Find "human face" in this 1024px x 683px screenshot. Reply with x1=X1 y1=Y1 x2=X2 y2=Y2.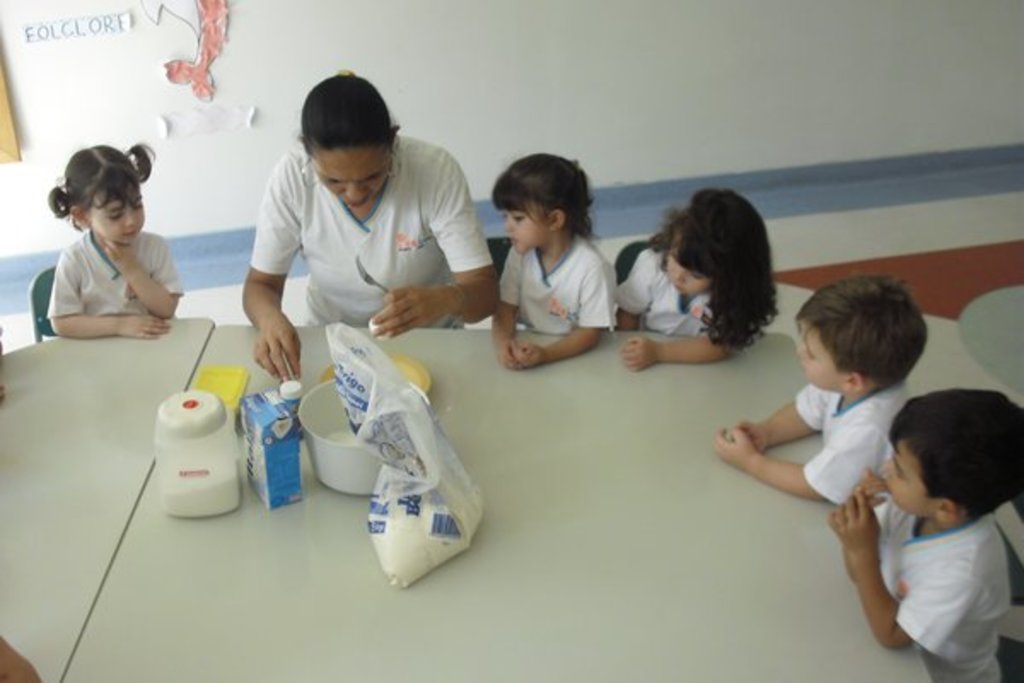
x1=503 y1=208 x2=548 y2=254.
